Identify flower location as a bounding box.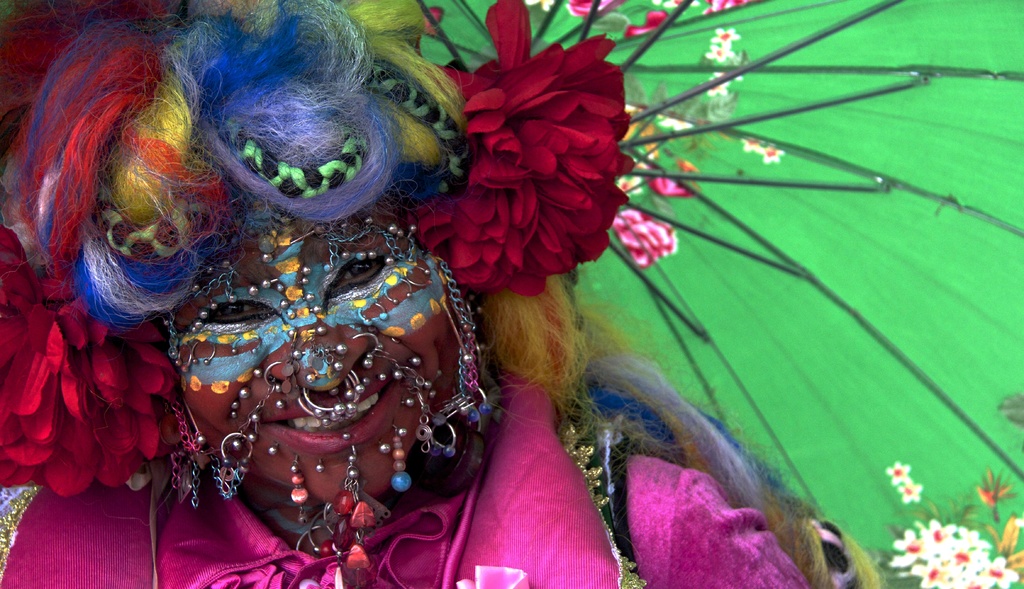
x1=410, y1=0, x2=645, y2=313.
